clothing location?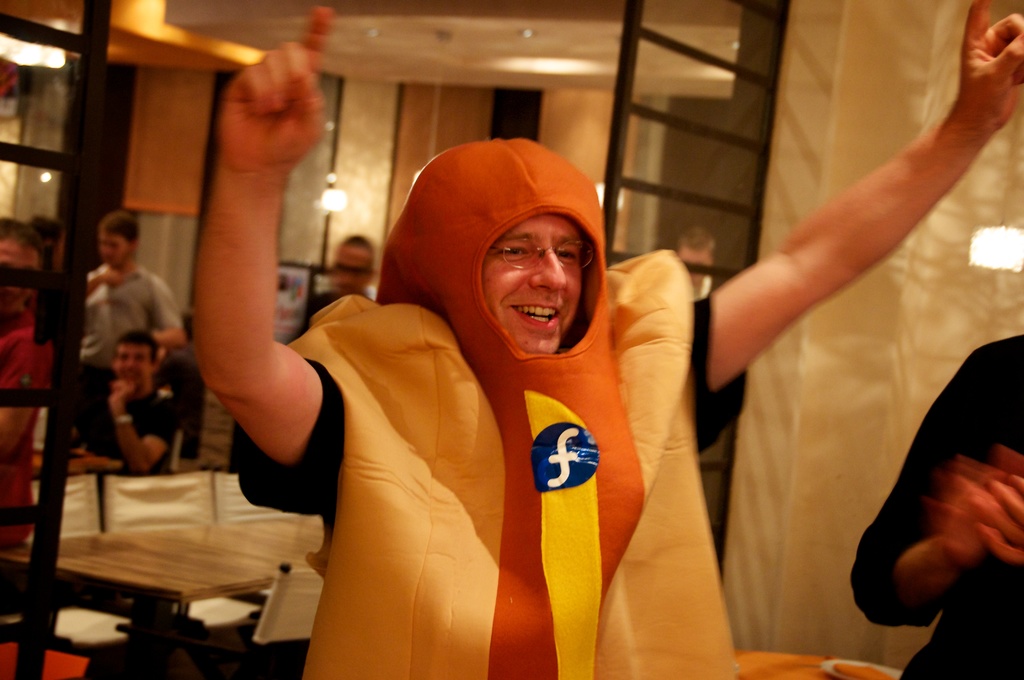
detection(88, 364, 186, 476)
